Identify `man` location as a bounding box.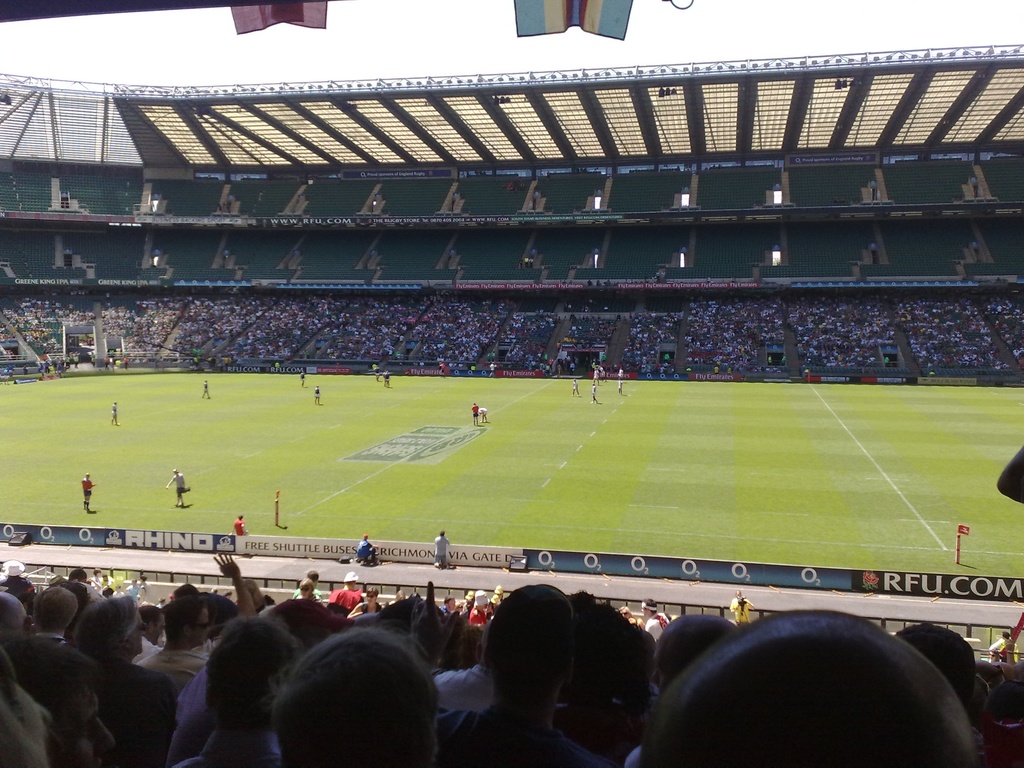
<region>377, 369, 394, 388</region>.
